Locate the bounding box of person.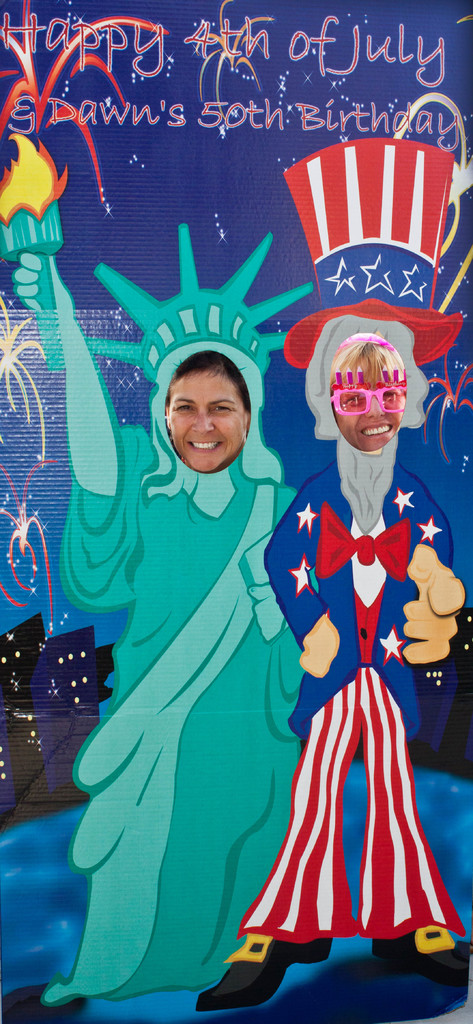
Bounding box: rect(0, 273, 461, 1004).
